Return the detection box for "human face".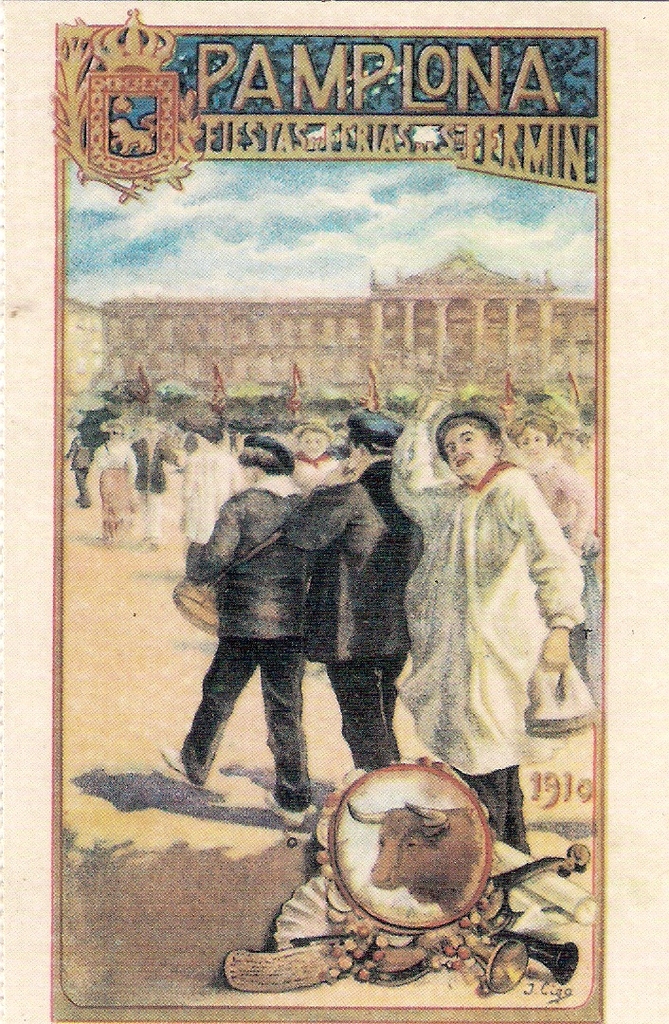
x1=518 y1=428 x2=549 y2=462.
